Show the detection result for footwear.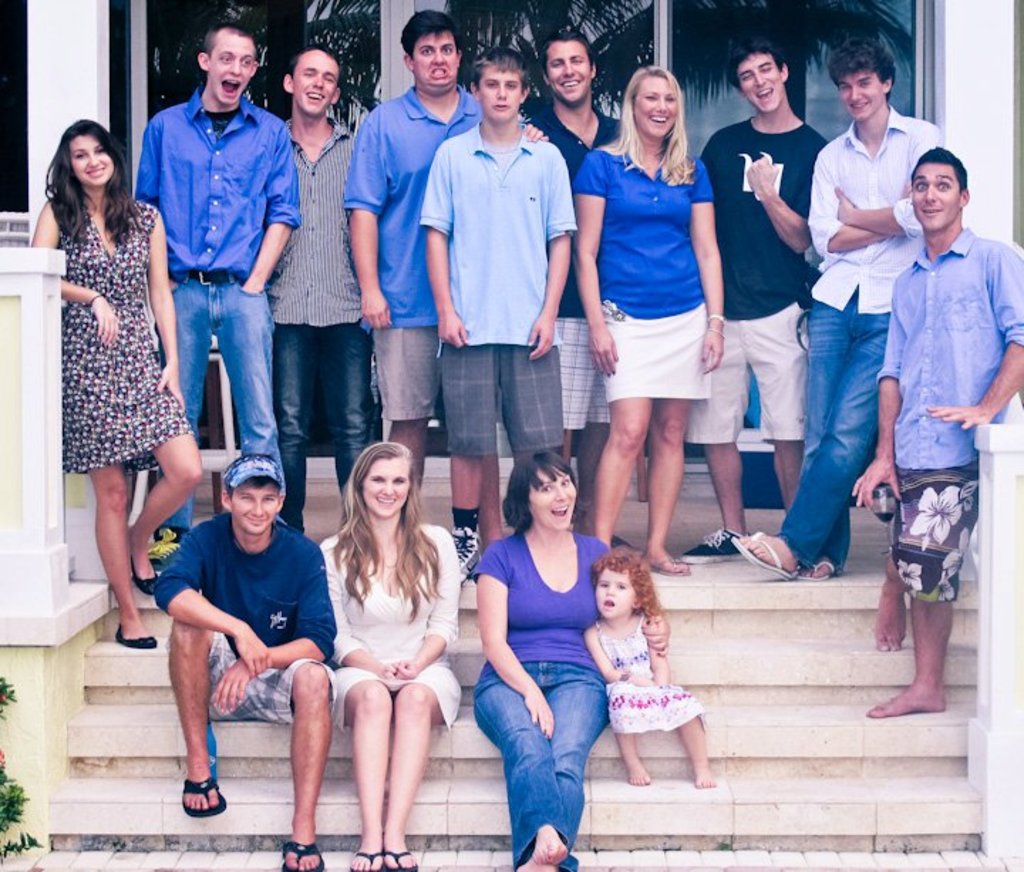
x1=131, y1=553, x2=164, y2=595.
